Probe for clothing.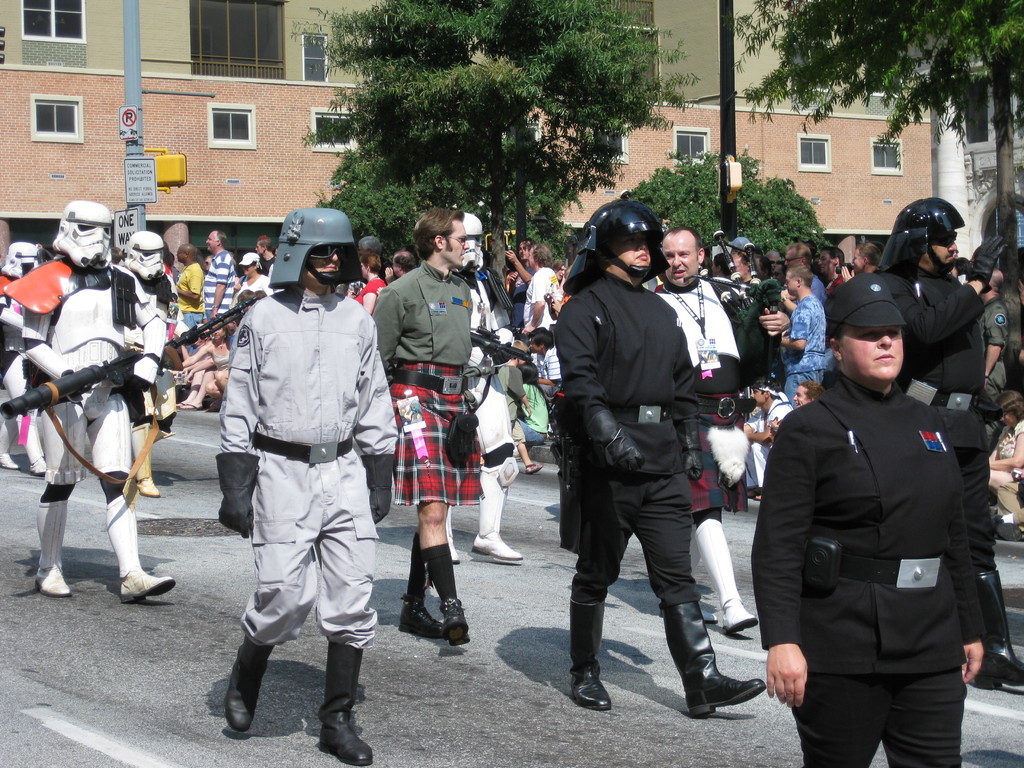
Probe result: detection(520, 271, 552, 335).
